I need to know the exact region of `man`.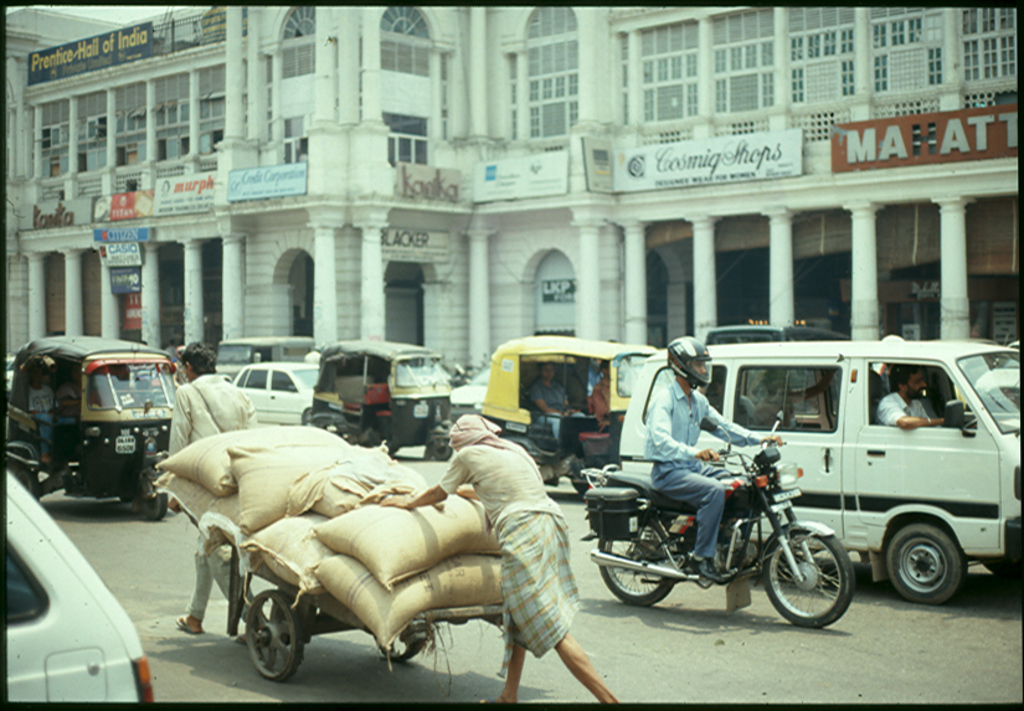
Region: (left=645, top=334, right=784, bottom=584).
